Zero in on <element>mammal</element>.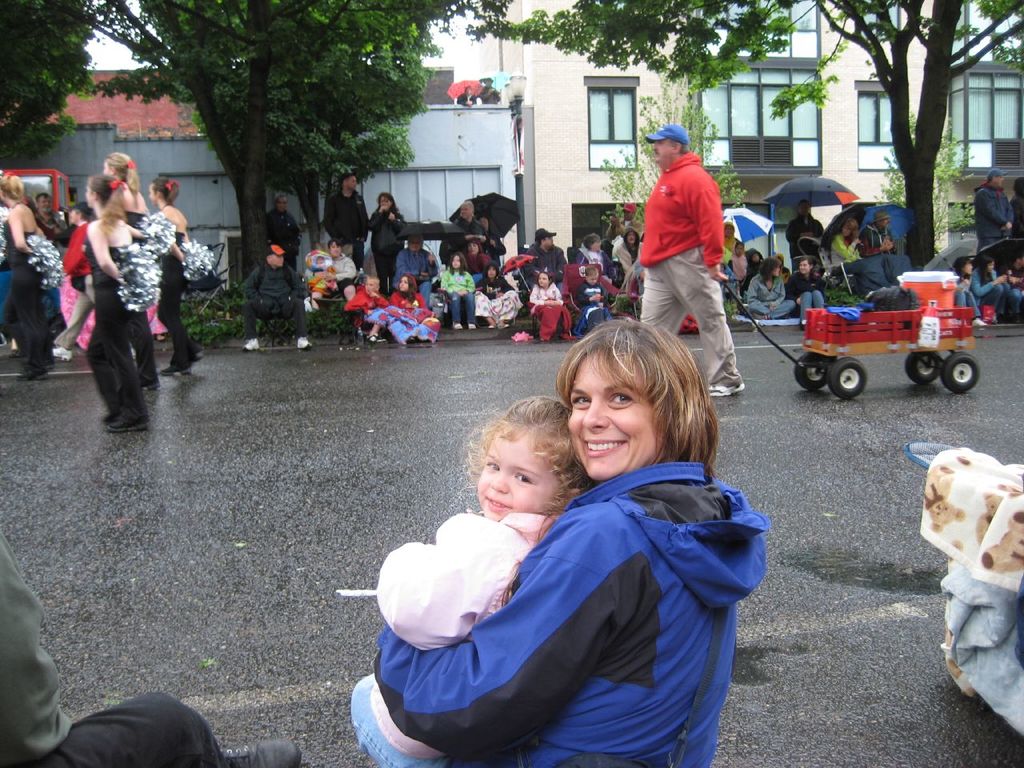
Zeroed in: x1=240 y1=240 x2=305 y2=350.
